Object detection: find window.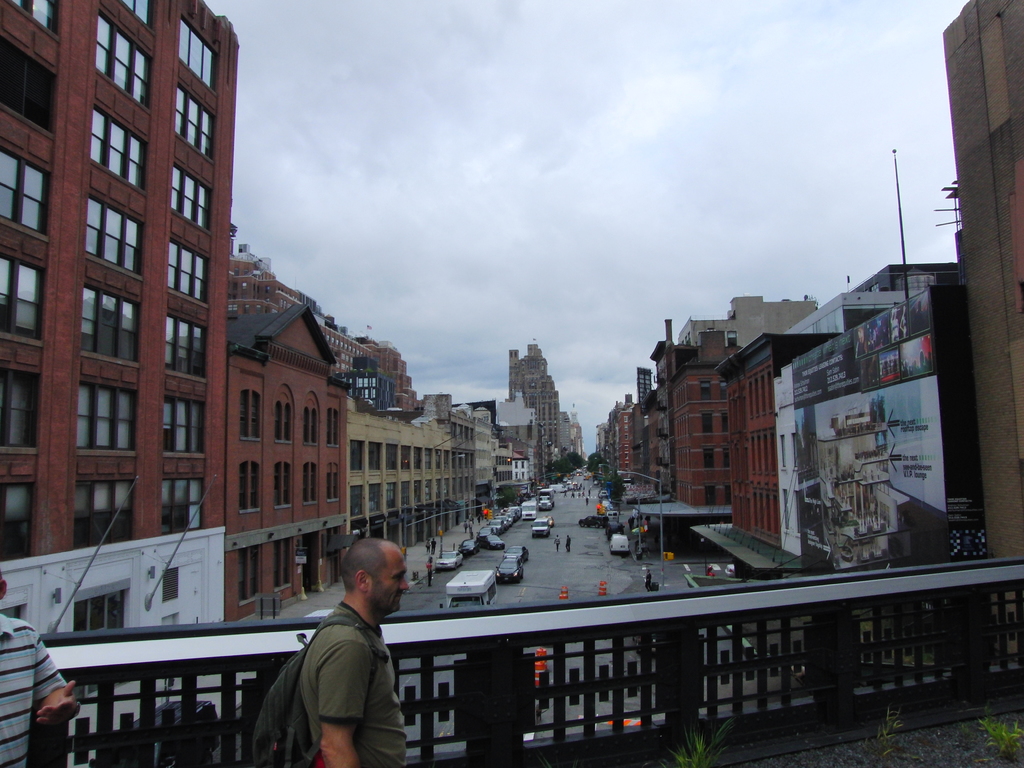
box(168, 314, 207, 383).
